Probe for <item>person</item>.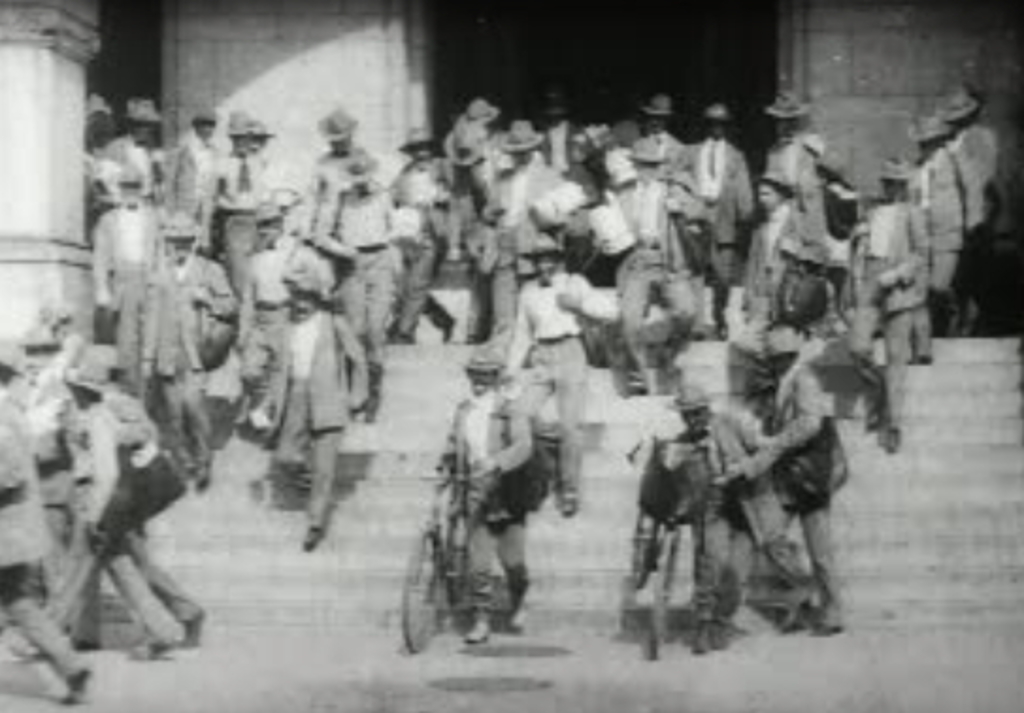
Probe result: {"left": 55, "top": 364, "right": 173, "bottom": 656}.
